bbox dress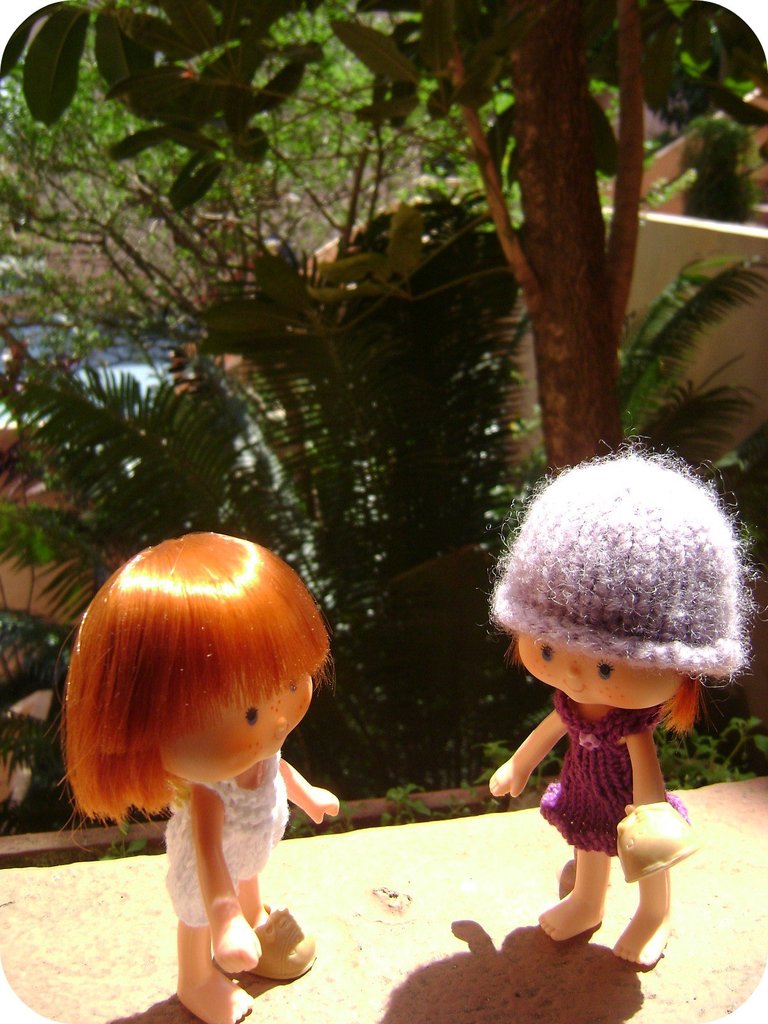
rect(166, 749, 289, 926)
